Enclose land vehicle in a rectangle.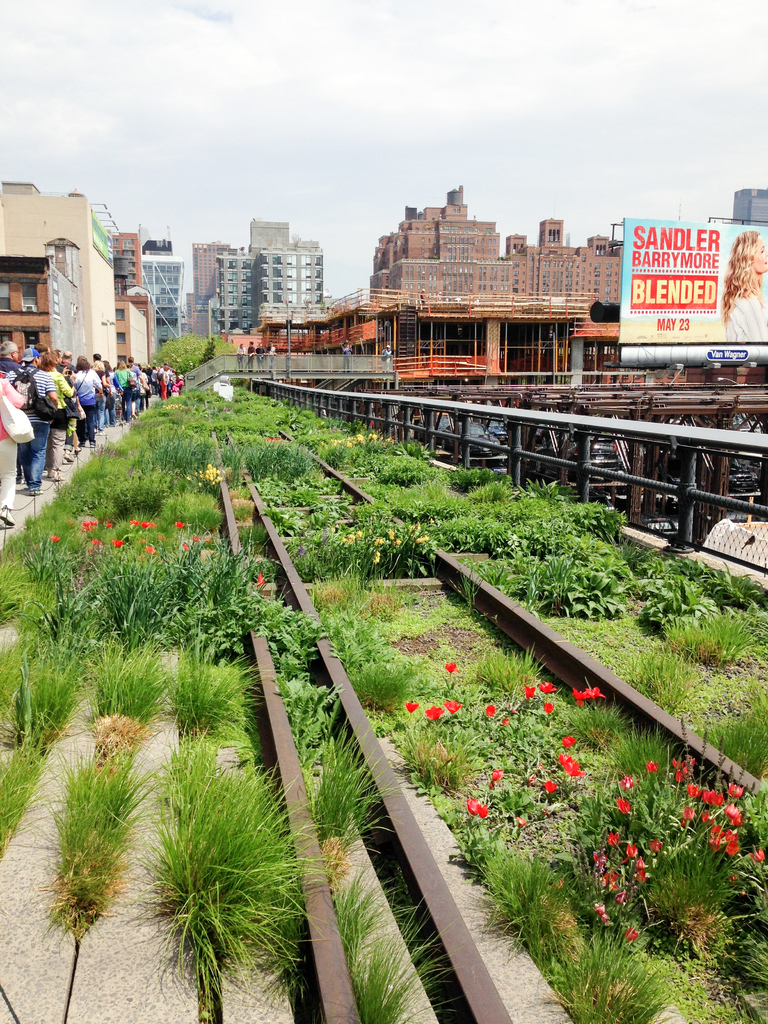
Rect(529, 436, 618, 471).
